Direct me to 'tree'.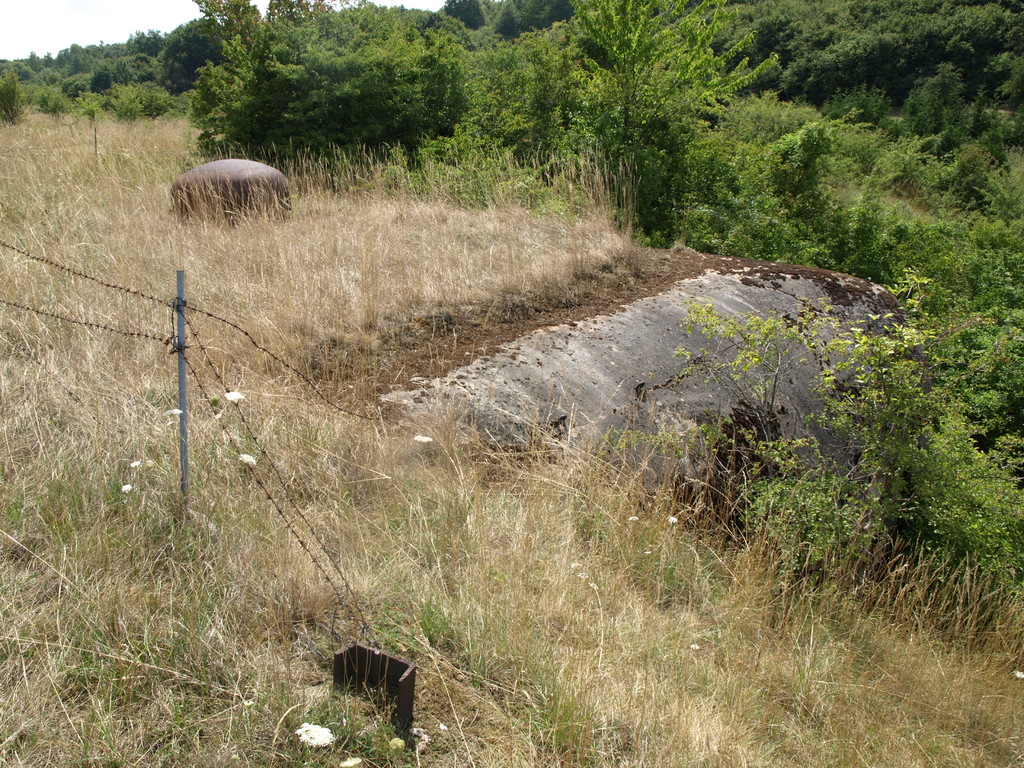
Direction: left=550, top=0, right=786, bottom=232.
